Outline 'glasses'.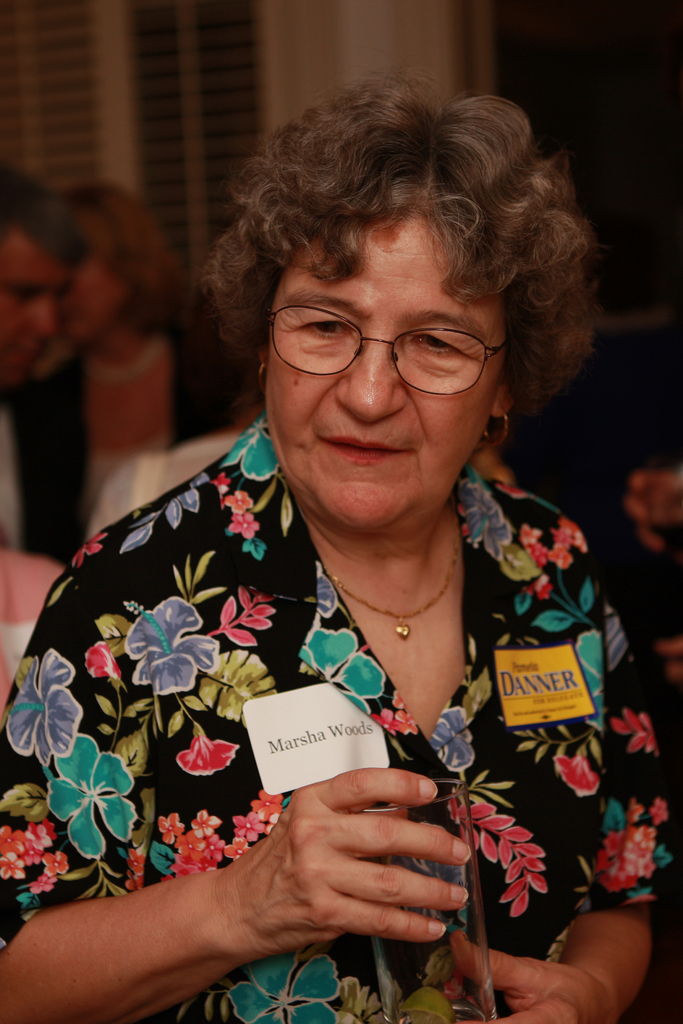
Outline: l=258, t=295, r=527, b=403.
